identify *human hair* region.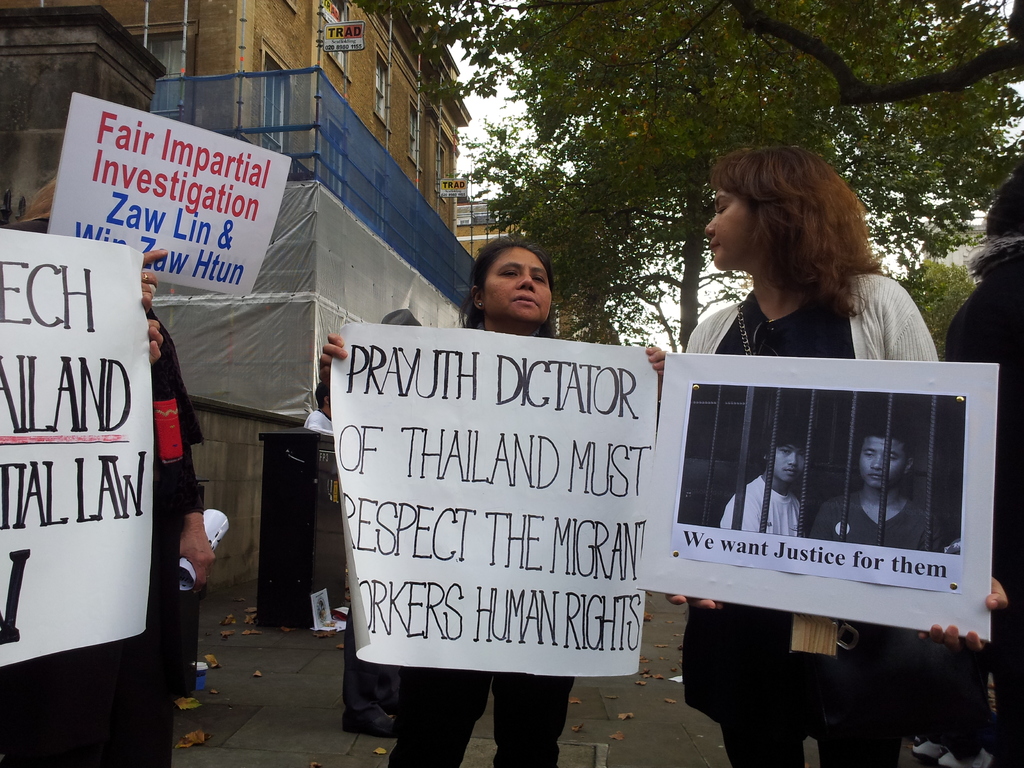
Region: <bbox>768, 415, 818, 460</bbox>.
